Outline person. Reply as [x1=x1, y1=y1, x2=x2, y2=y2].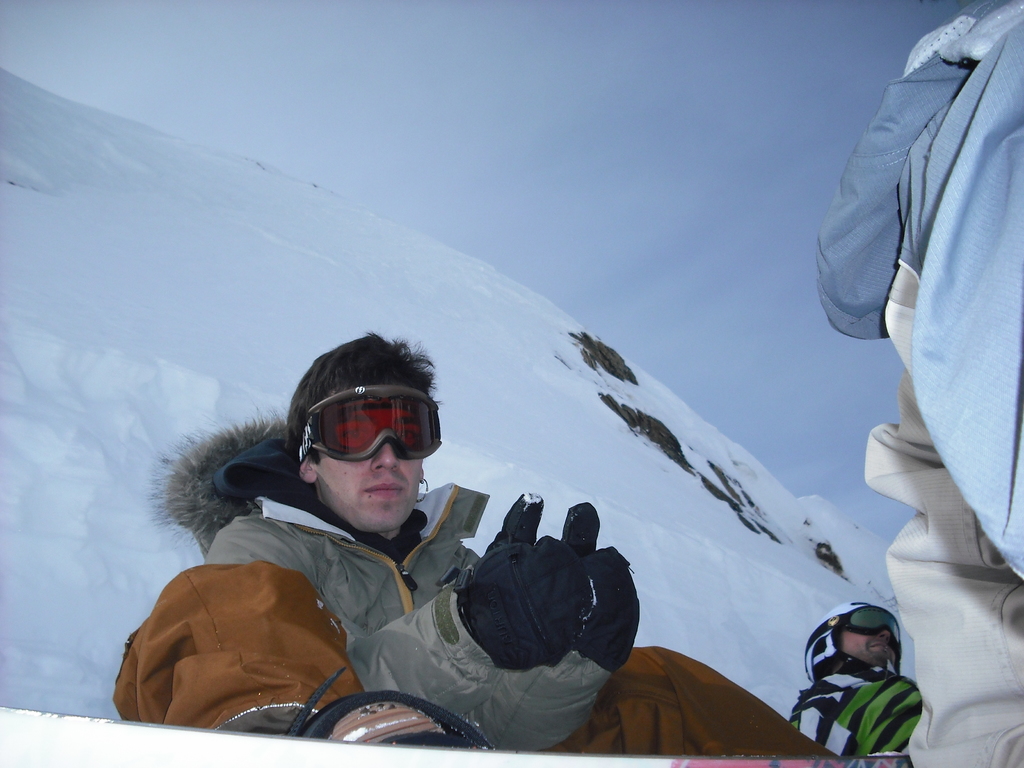
[x1=109, y1=331, x2=837, y2=756].
